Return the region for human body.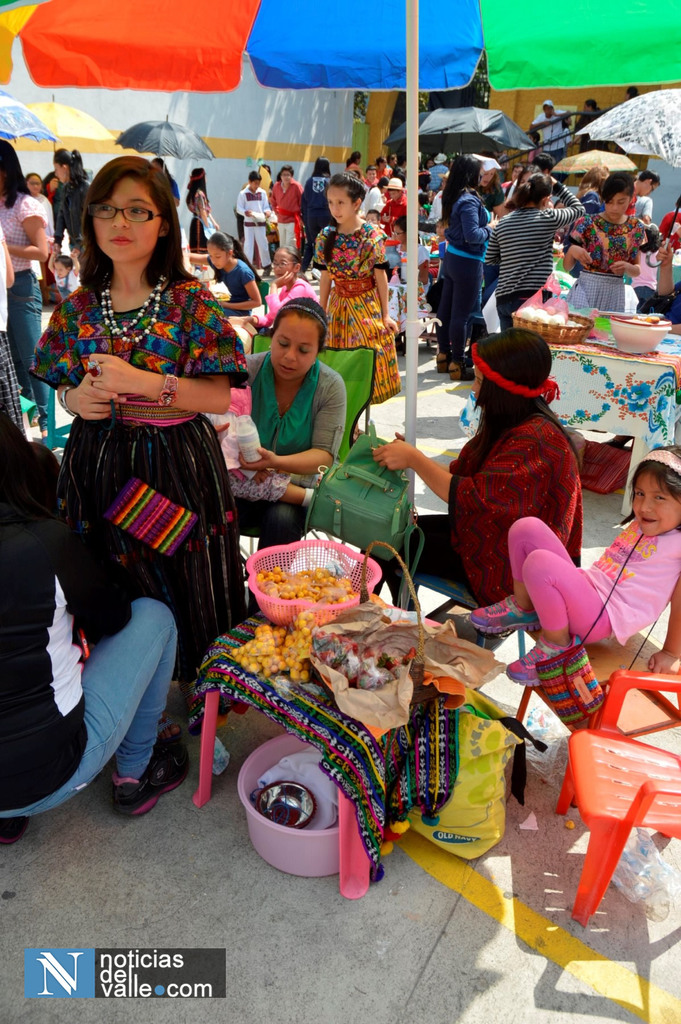
(left=204, top=242, right=260, bottom=316).
